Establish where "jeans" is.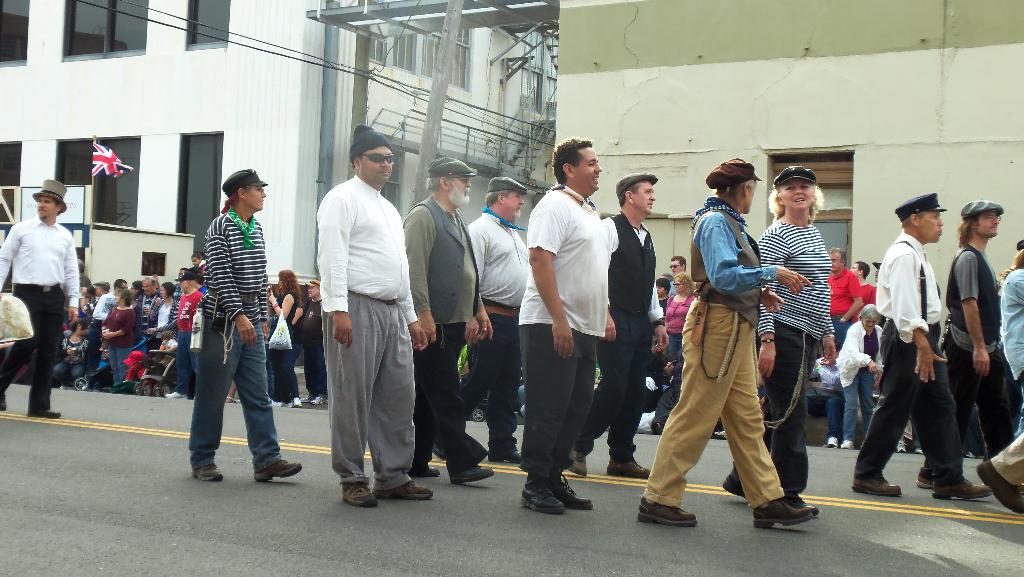
Established at {"left": 666, "top": 332, "right": 682, "bottom": 358}.
